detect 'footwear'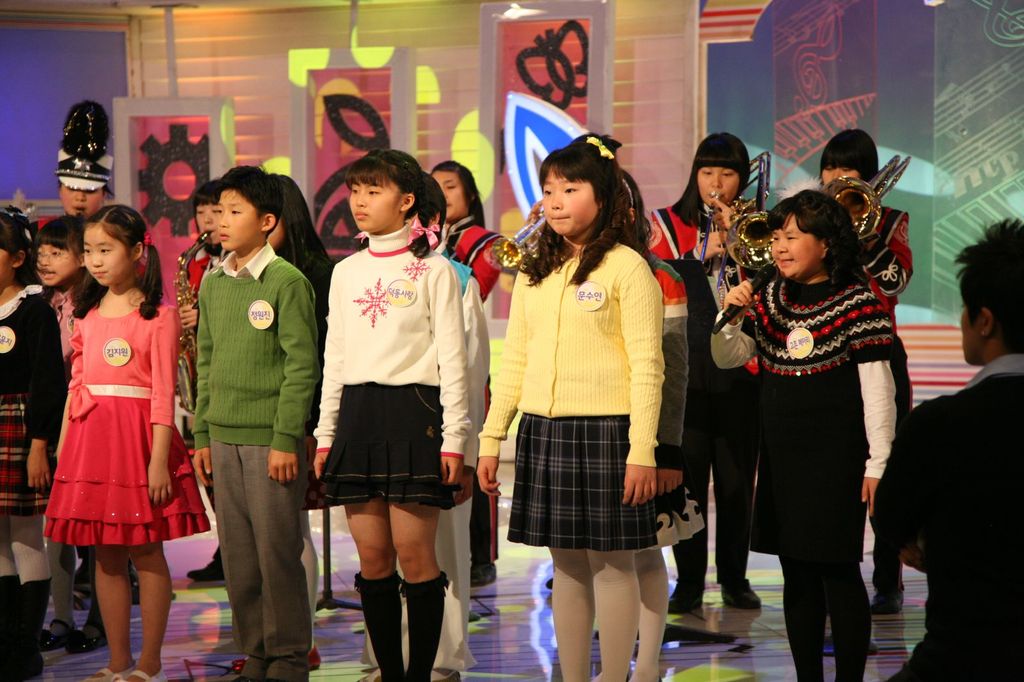
x1=63, y1=625, x2=109, y2=658
